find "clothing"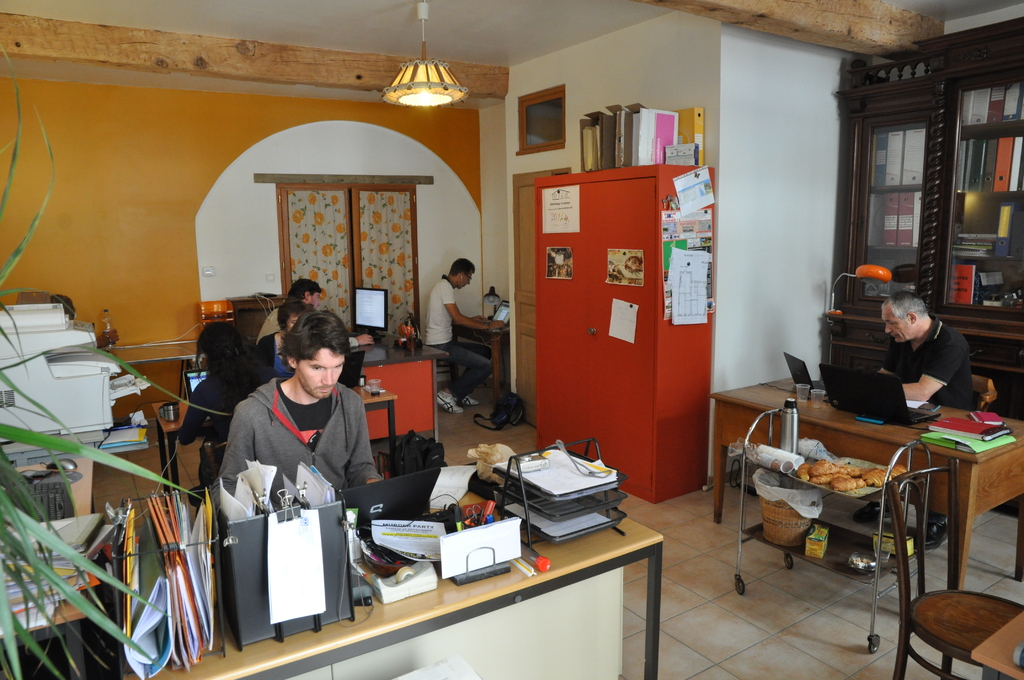
879:314:974:414
